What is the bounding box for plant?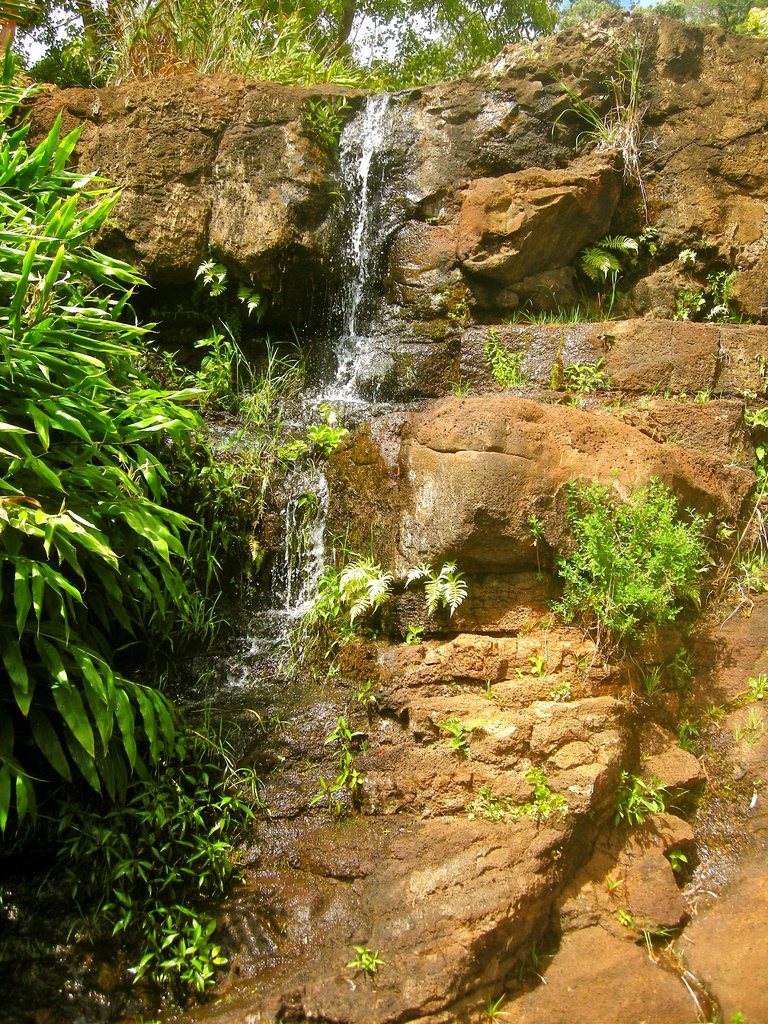
{"x1": 469, "y1": 784, "x2": 509, "y2": 819}.
